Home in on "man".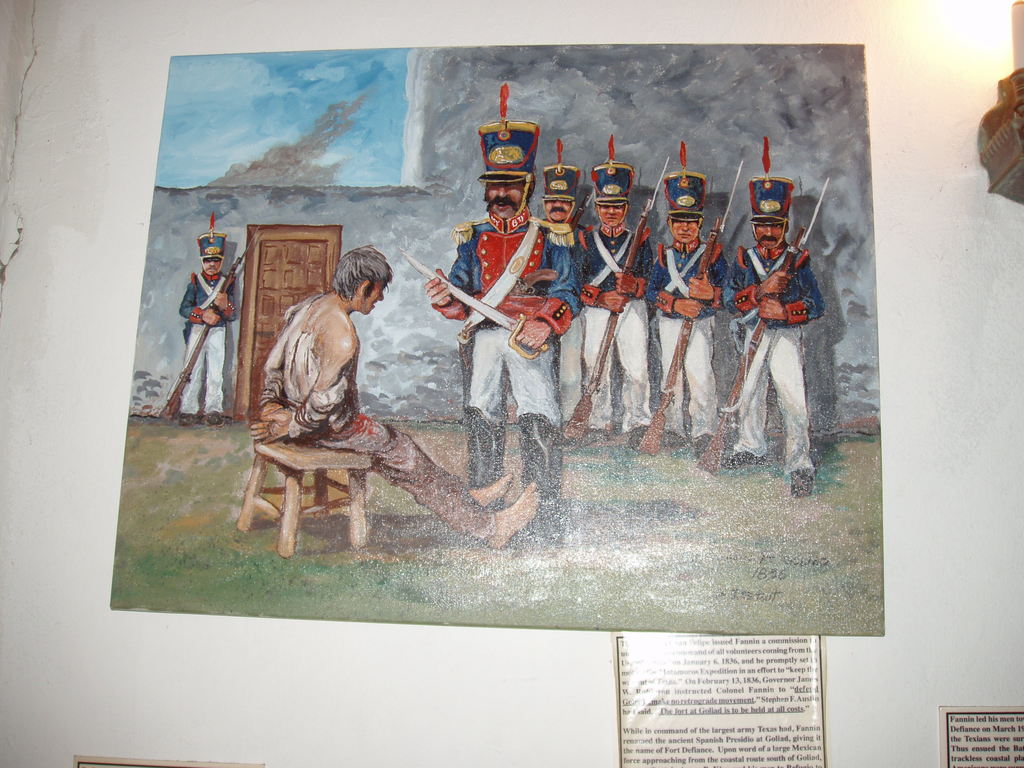
Homed in at (250, 237, 538, 548).
